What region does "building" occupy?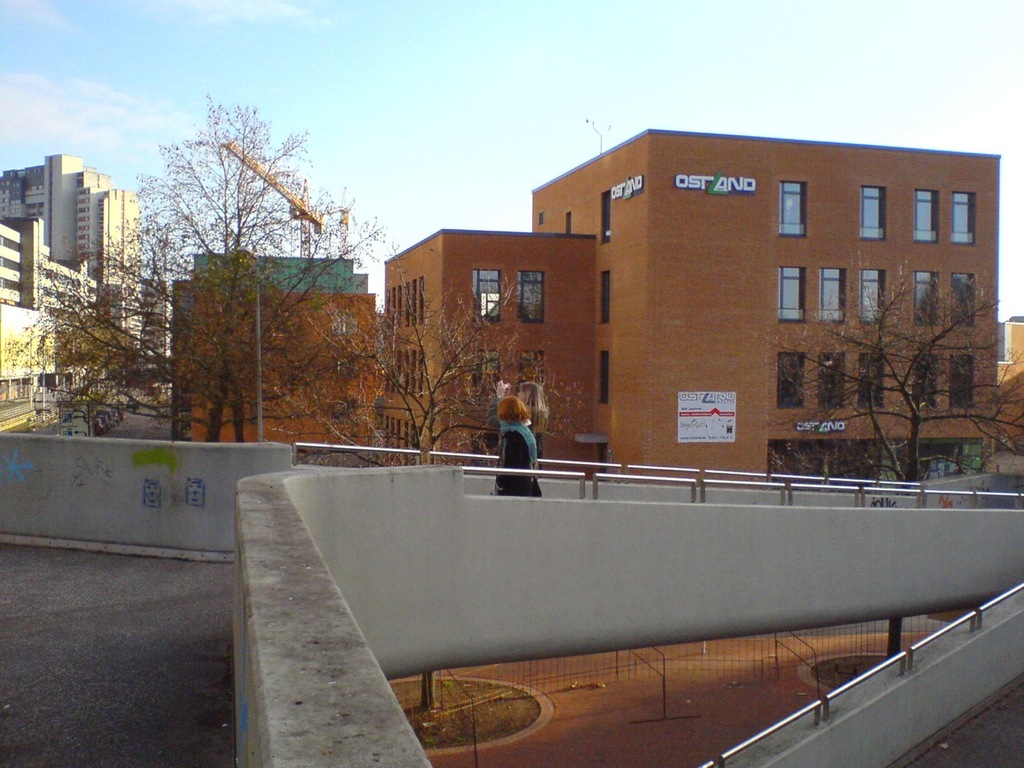
(191,250,363,291).
